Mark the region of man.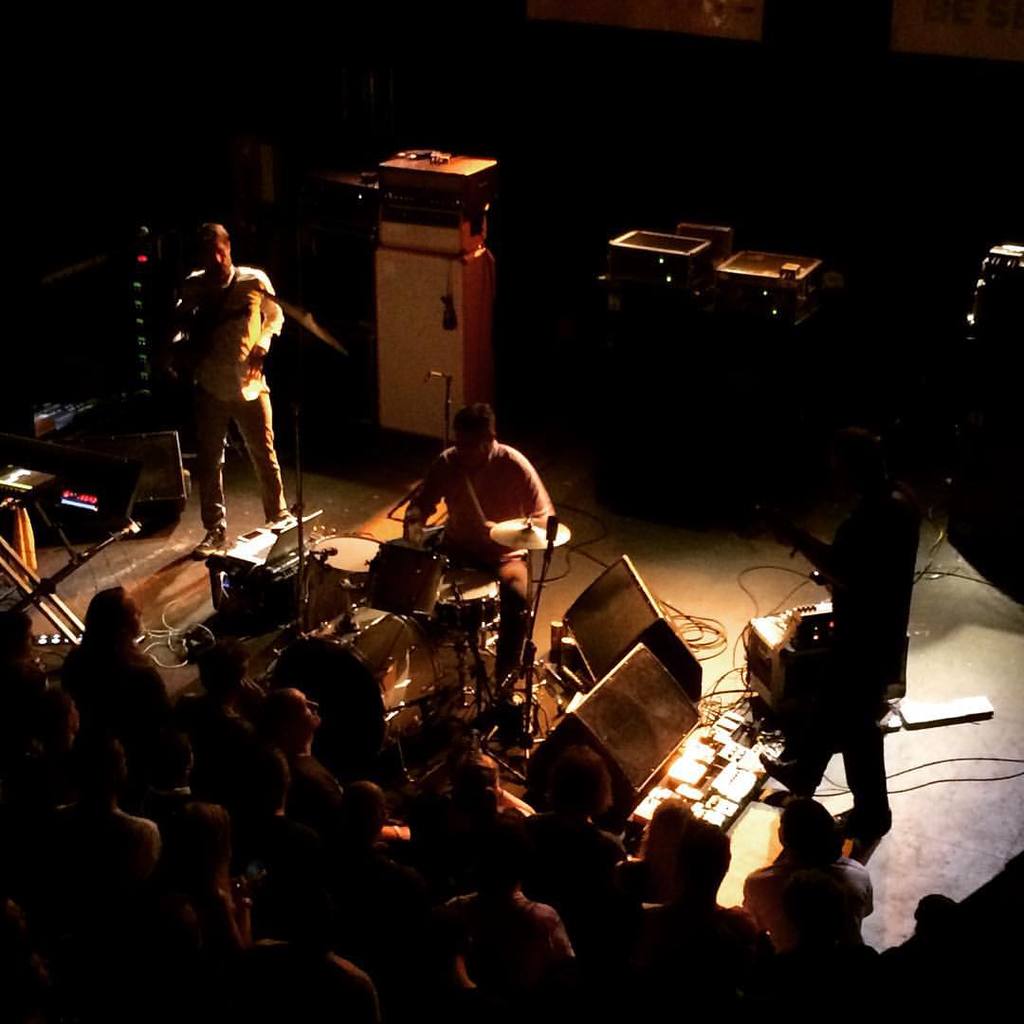
Region: 401, 409, 559, 743.
